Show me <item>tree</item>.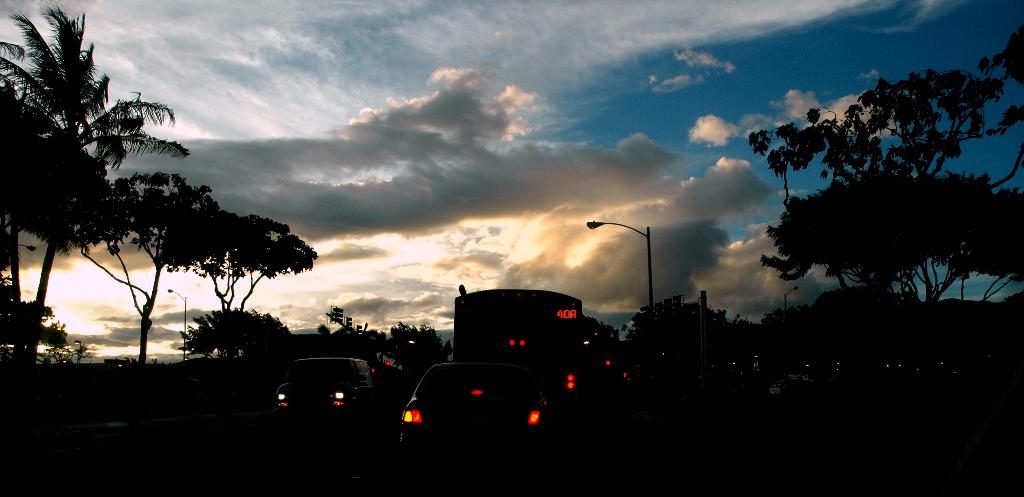
<item>tree</item> is here: Rect(986, 33, 1023, 216).
